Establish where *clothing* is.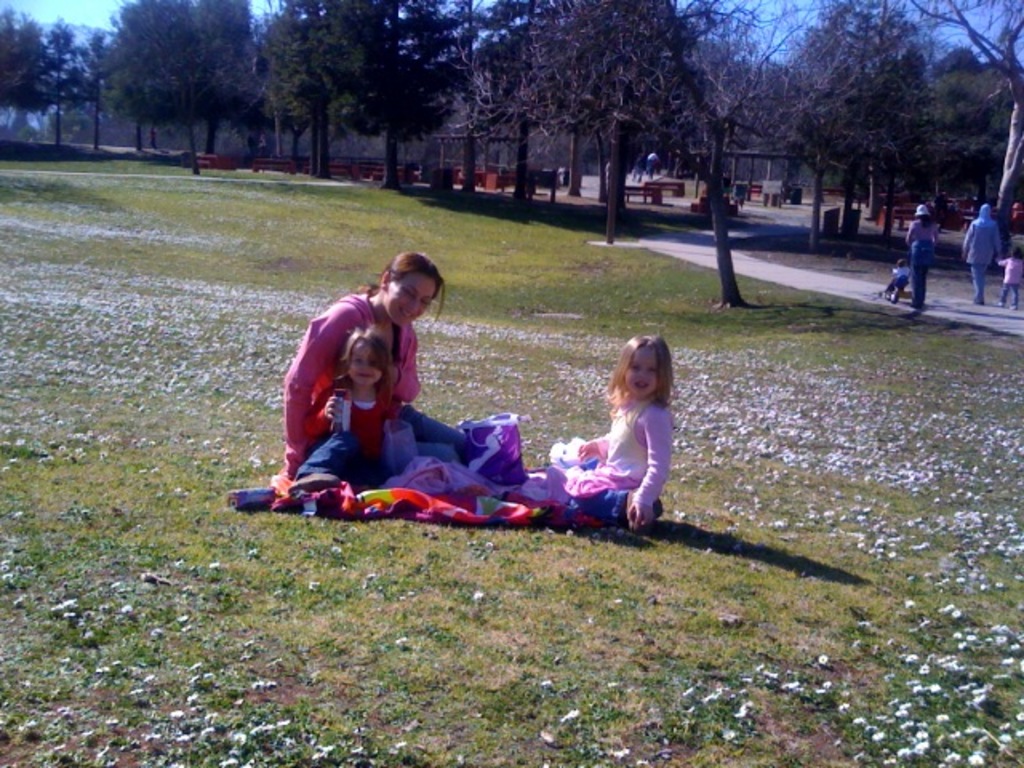
Established at 330, 390, 400, 474.
